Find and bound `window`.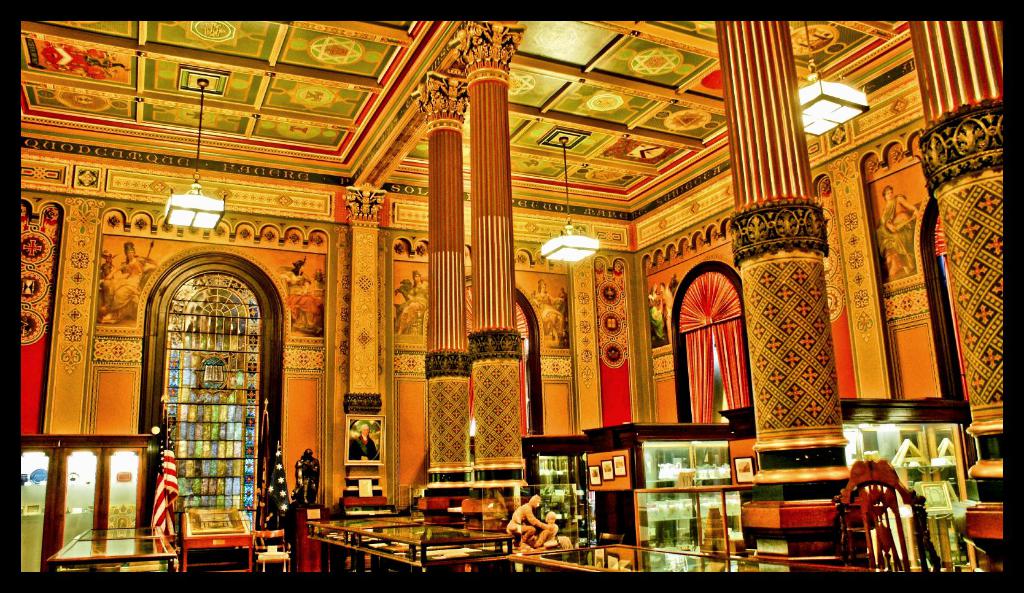
Bound: l=669, t=268, r=744, b=434.
